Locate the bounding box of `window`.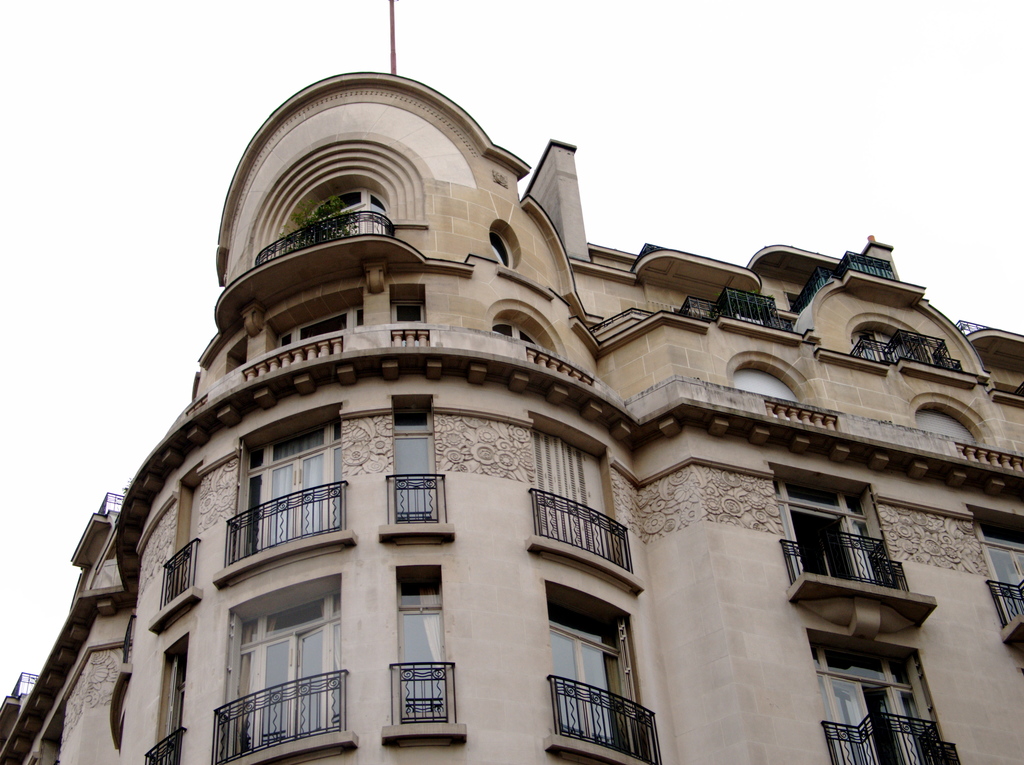
Bounding box: {"x1": 398, "y1": 302, "x2": 423, "y2": 345}.
